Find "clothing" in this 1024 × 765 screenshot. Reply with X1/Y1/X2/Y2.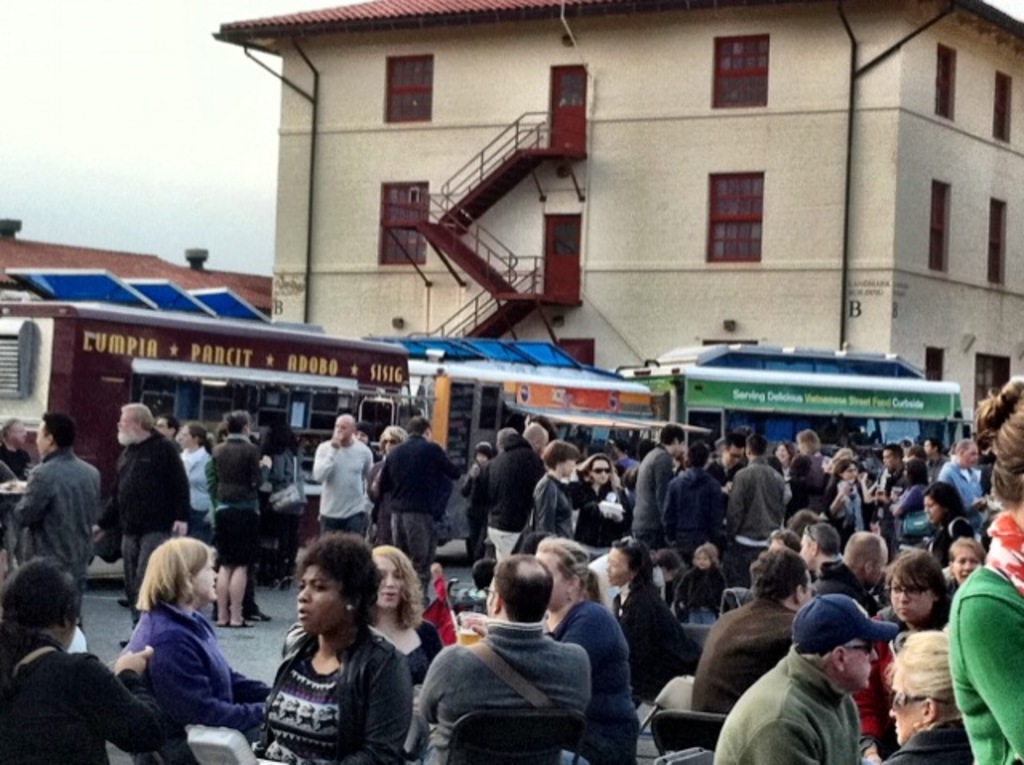
949/519/1022/763.
